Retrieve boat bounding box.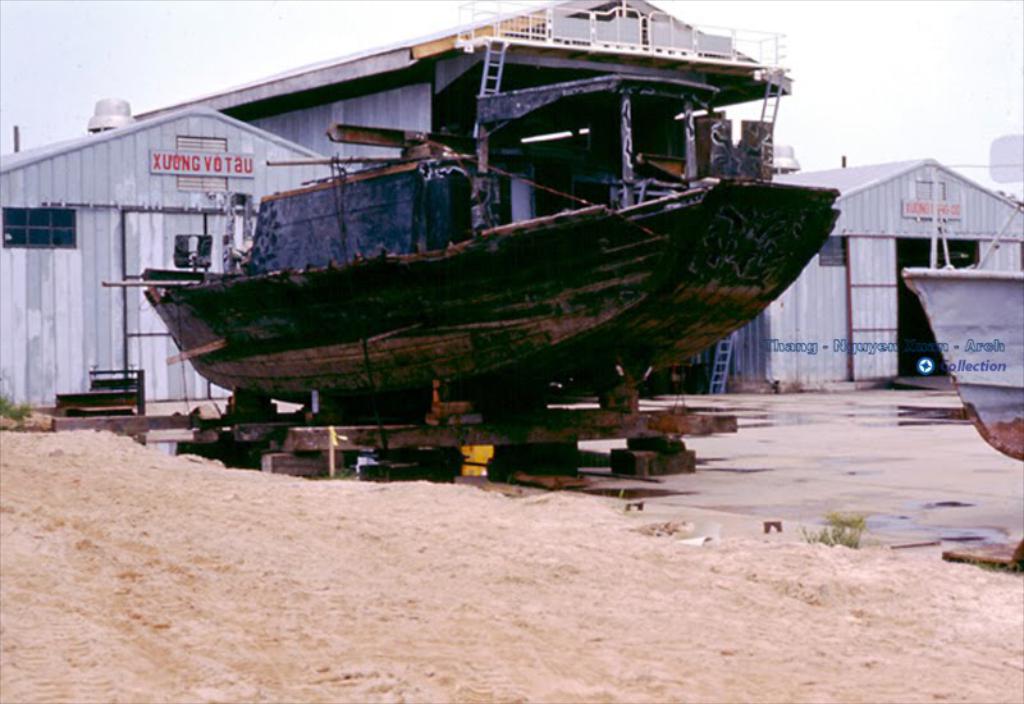
Bounding box: 902:173:1023:468.
